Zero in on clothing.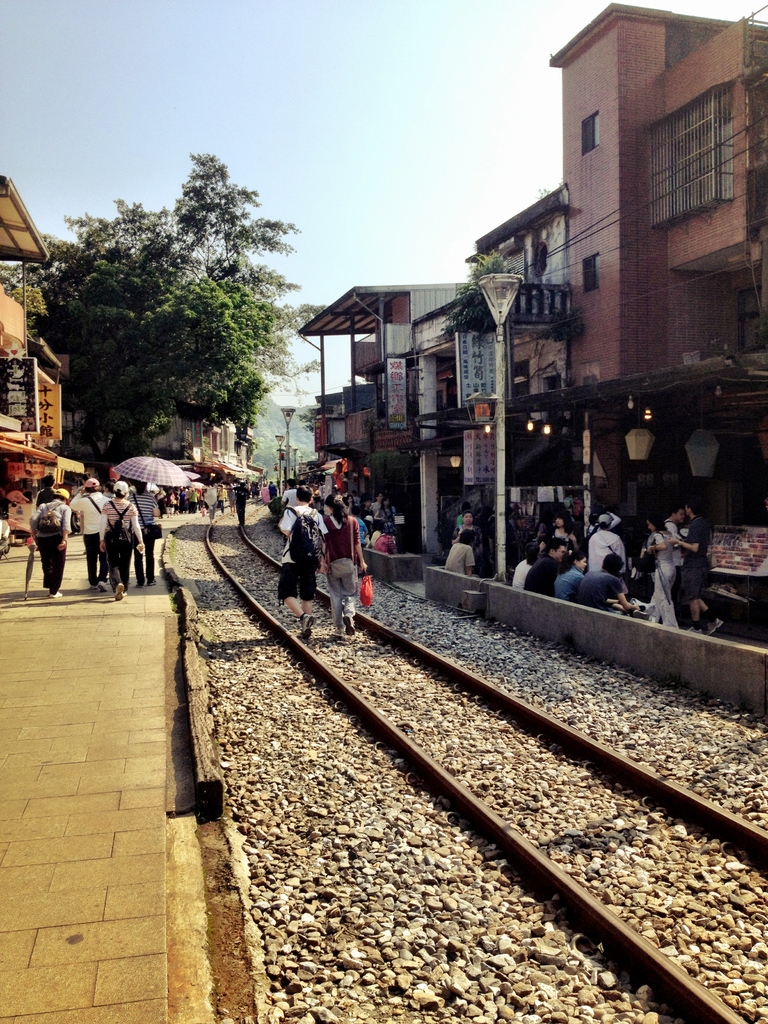
Zeroed in: select_region(32, 495, 74, 587).
